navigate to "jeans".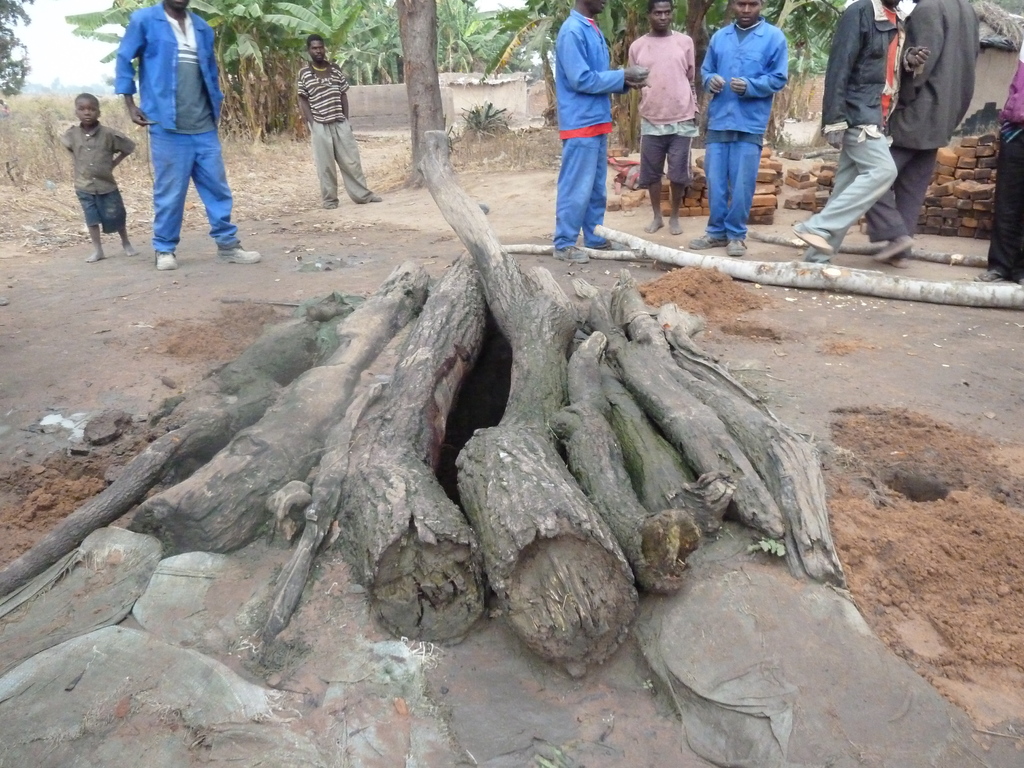
Navigation target: <region>564, 134, 611, 253</region>.
